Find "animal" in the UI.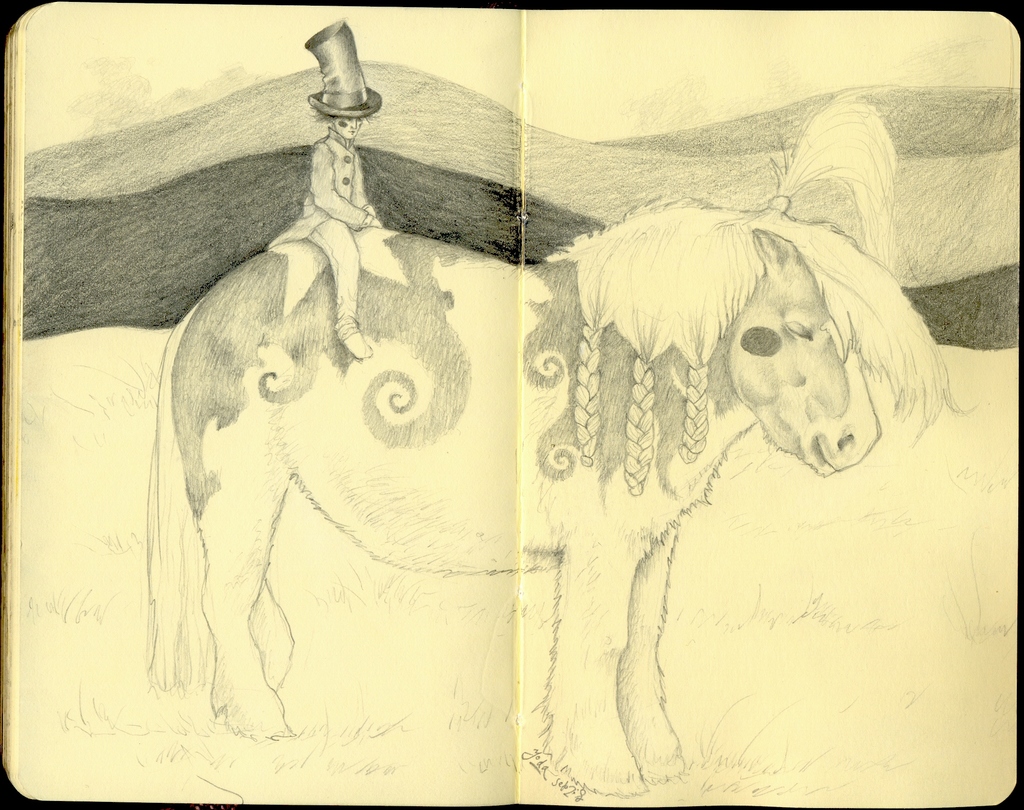
UI element at pyautogui.locateOnScreen(158, 89, 979, 799).
